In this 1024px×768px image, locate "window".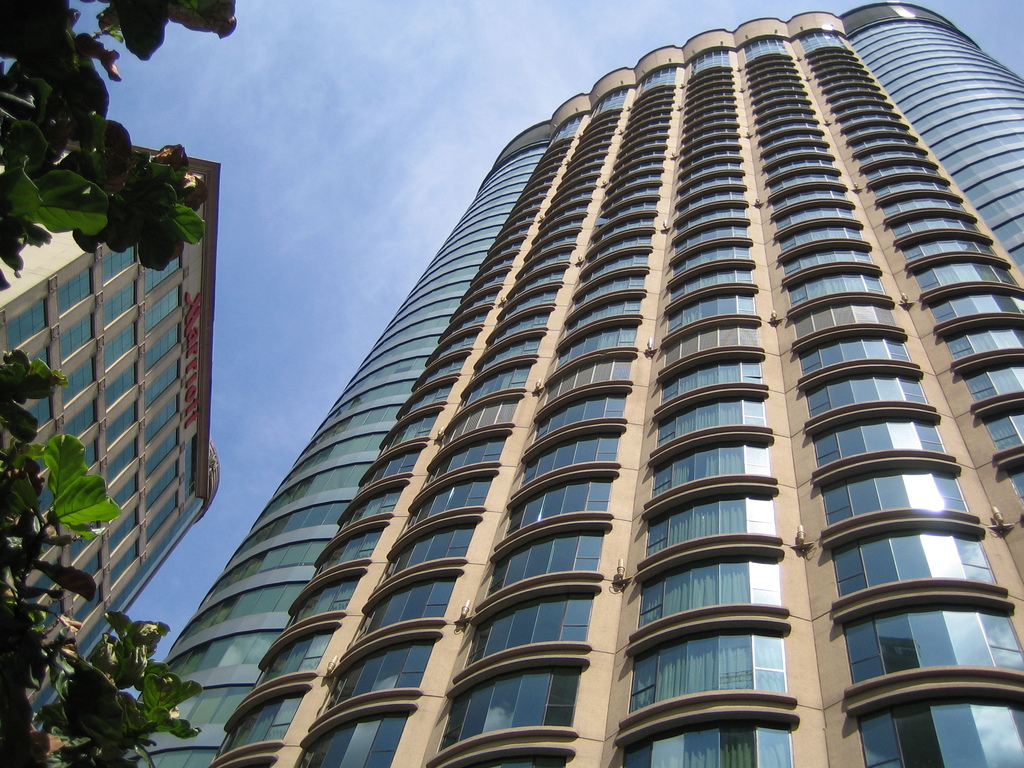
Bounding box: box(20, 383, 56, 435).
